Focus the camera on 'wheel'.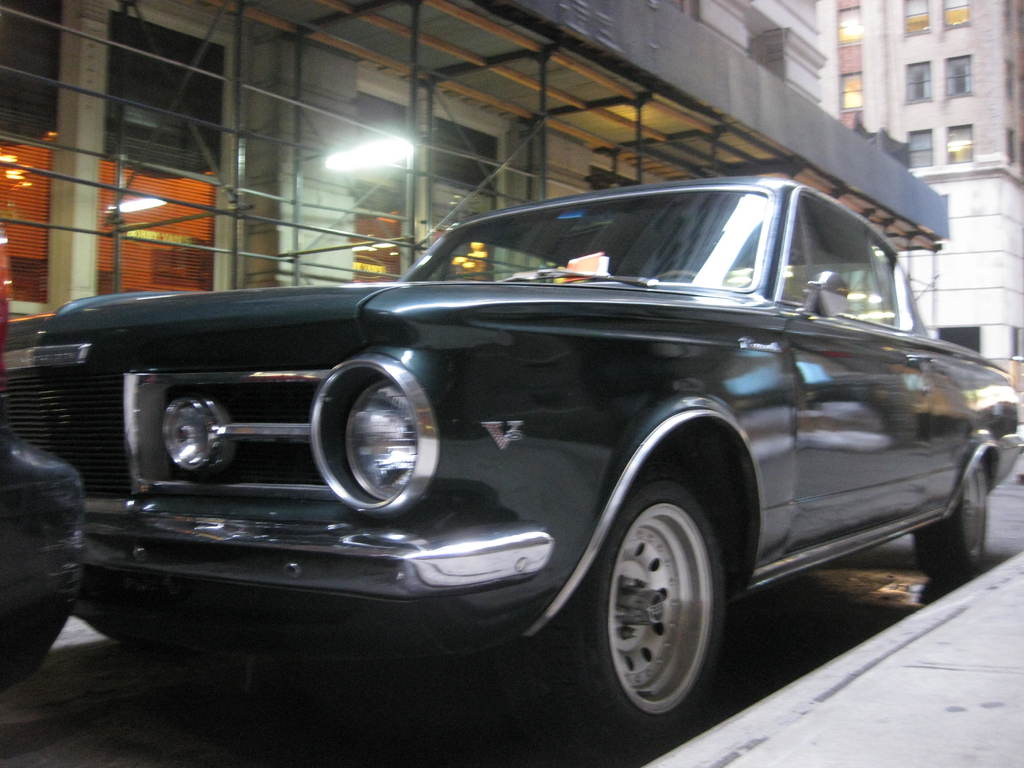
Focus region: bbox(914, 458, 989, 582).
